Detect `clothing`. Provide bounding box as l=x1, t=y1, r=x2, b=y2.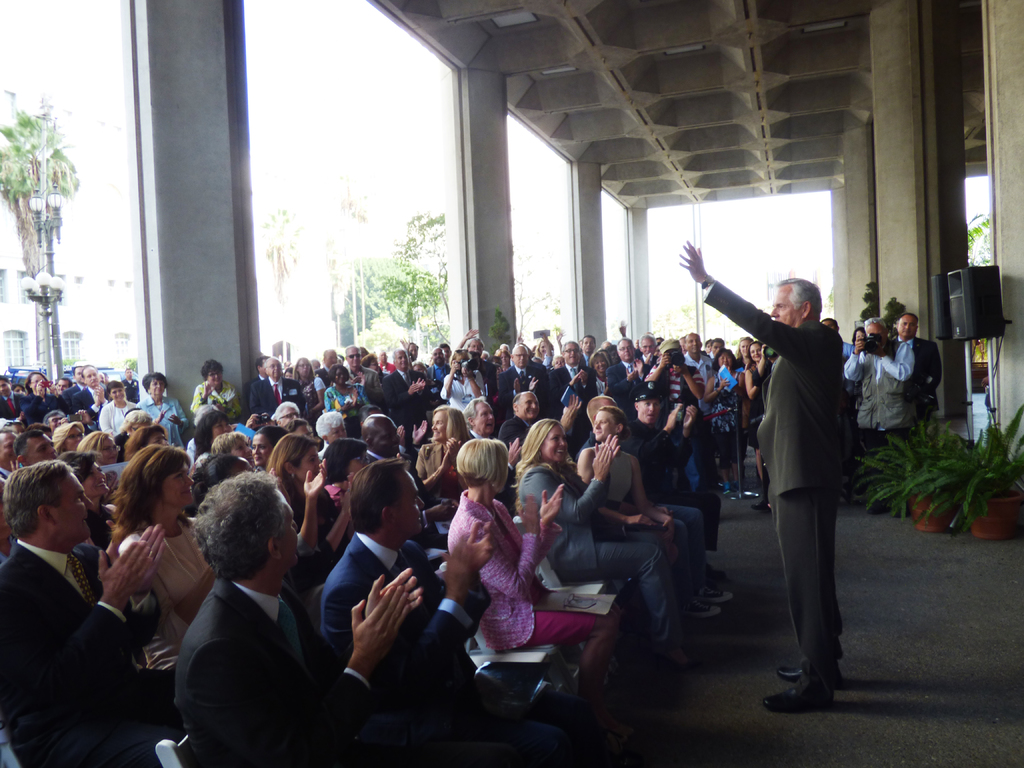
l=604, t=356, r=650, b=413.
